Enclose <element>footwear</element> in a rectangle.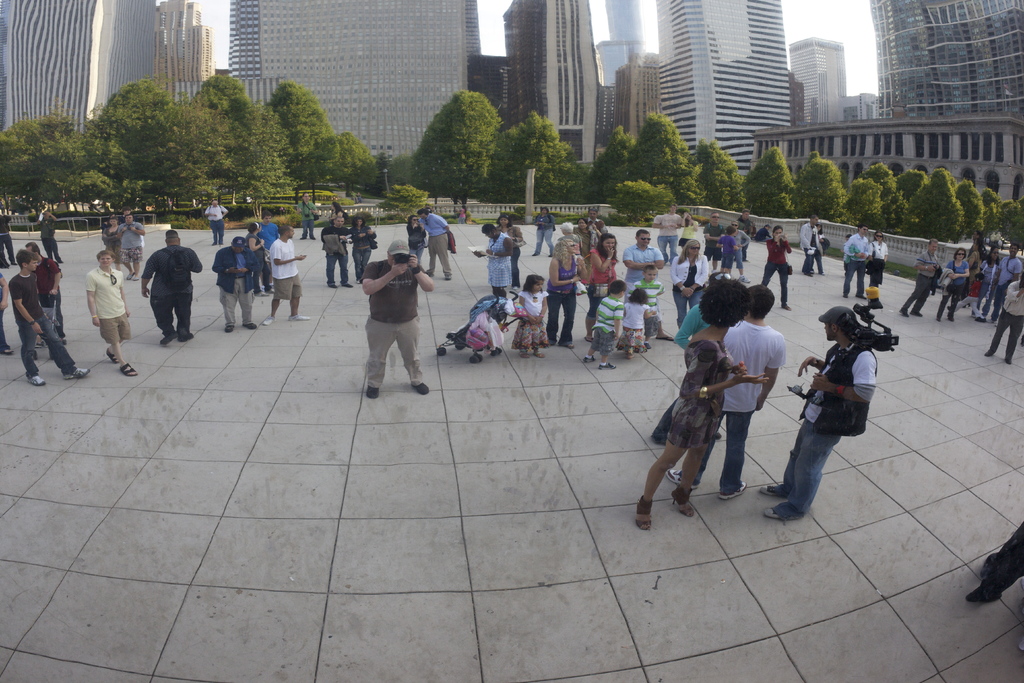
{"x1": 717, "y1": 481, "x2": 746, "y2": 498}.
